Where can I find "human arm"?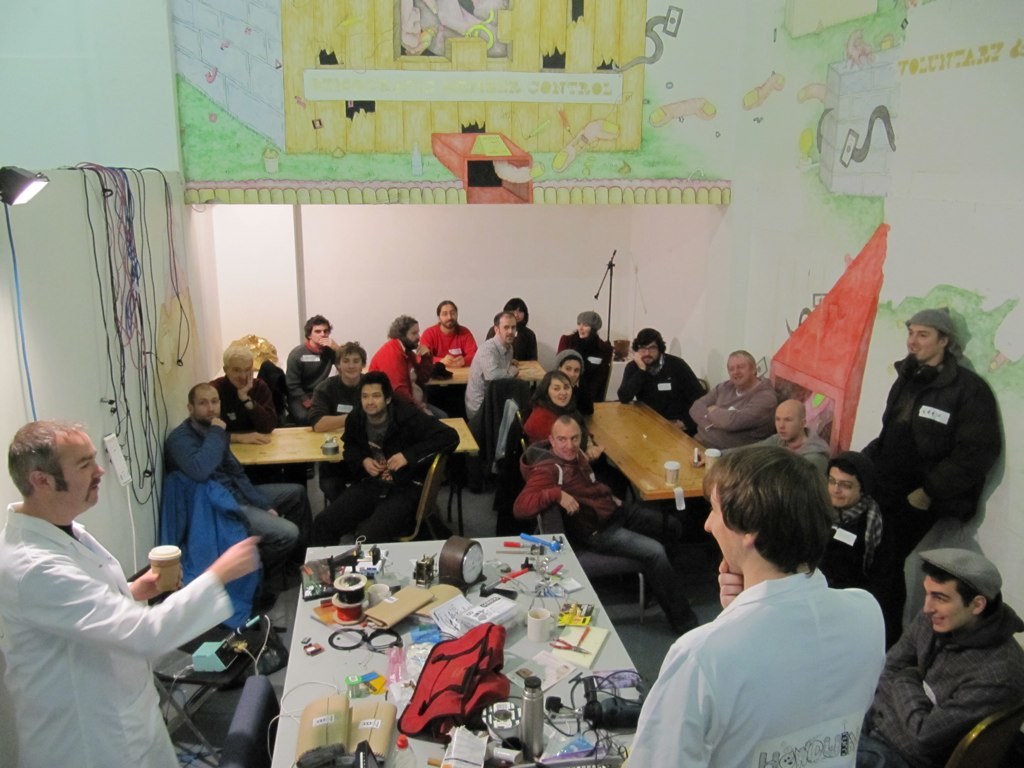
You can find it at (339, 411, 389, 477).
